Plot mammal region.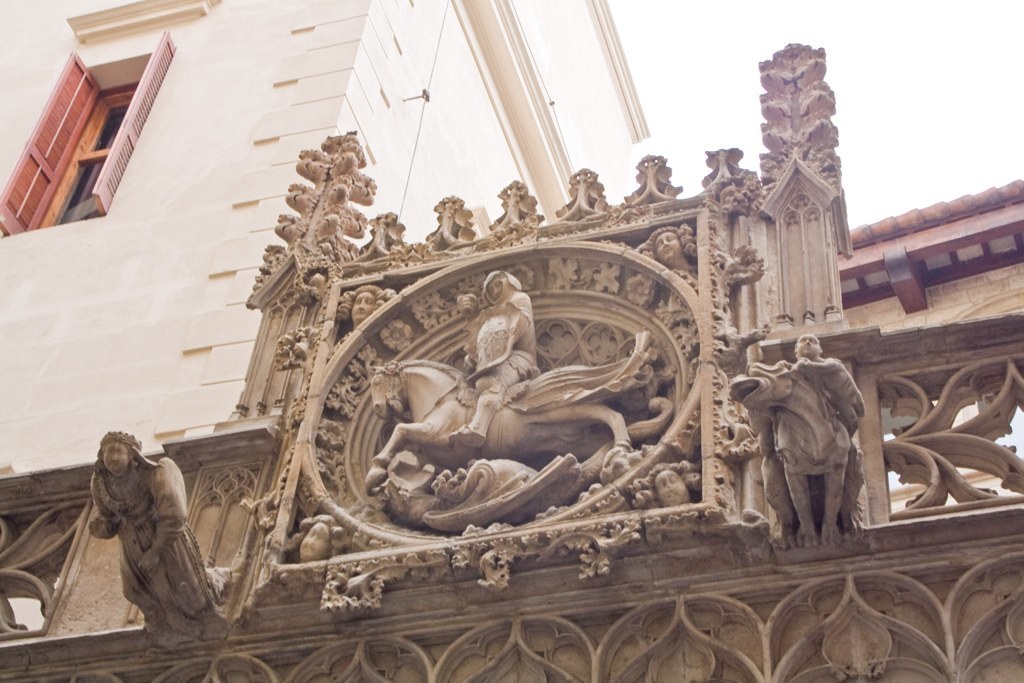
Plotted at {"left": 755, "top": 334, "right": 859, "bottom": 443}.
